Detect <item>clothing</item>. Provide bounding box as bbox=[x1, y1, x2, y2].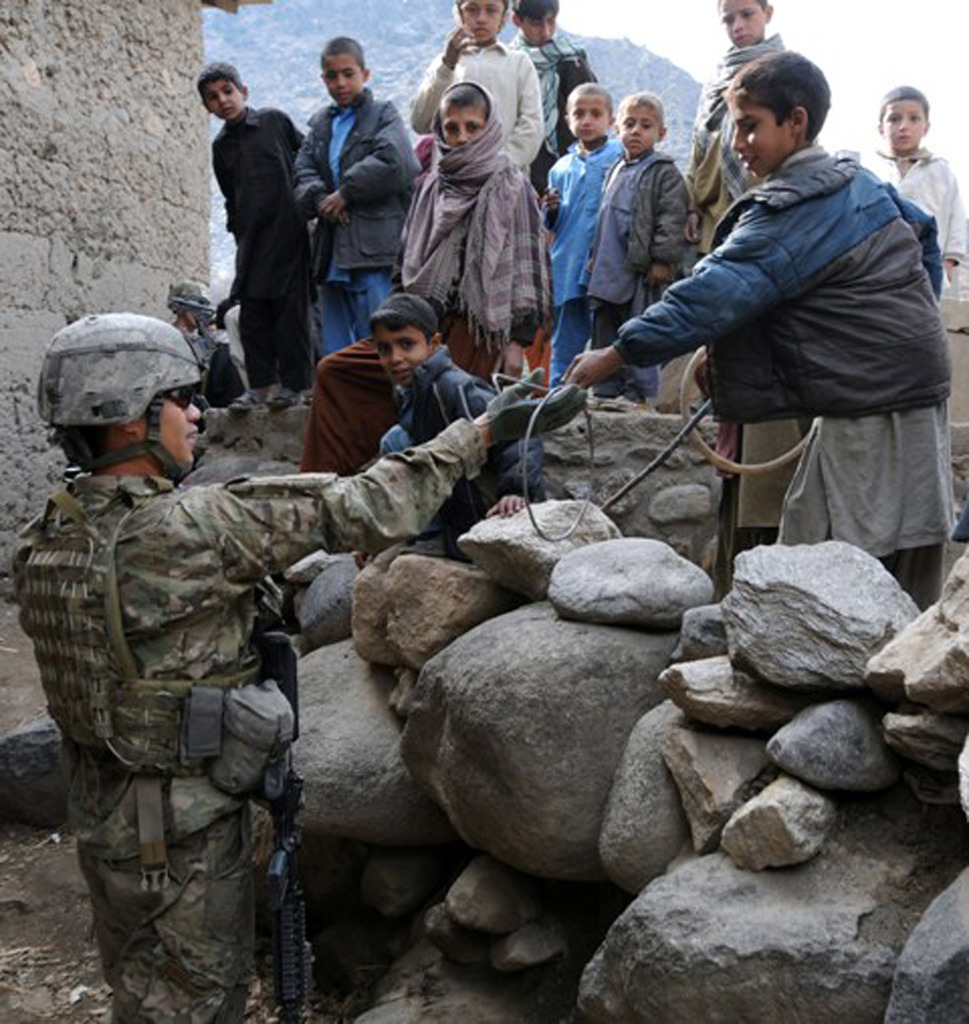
bbox=[14, 416, 488, 1023].
